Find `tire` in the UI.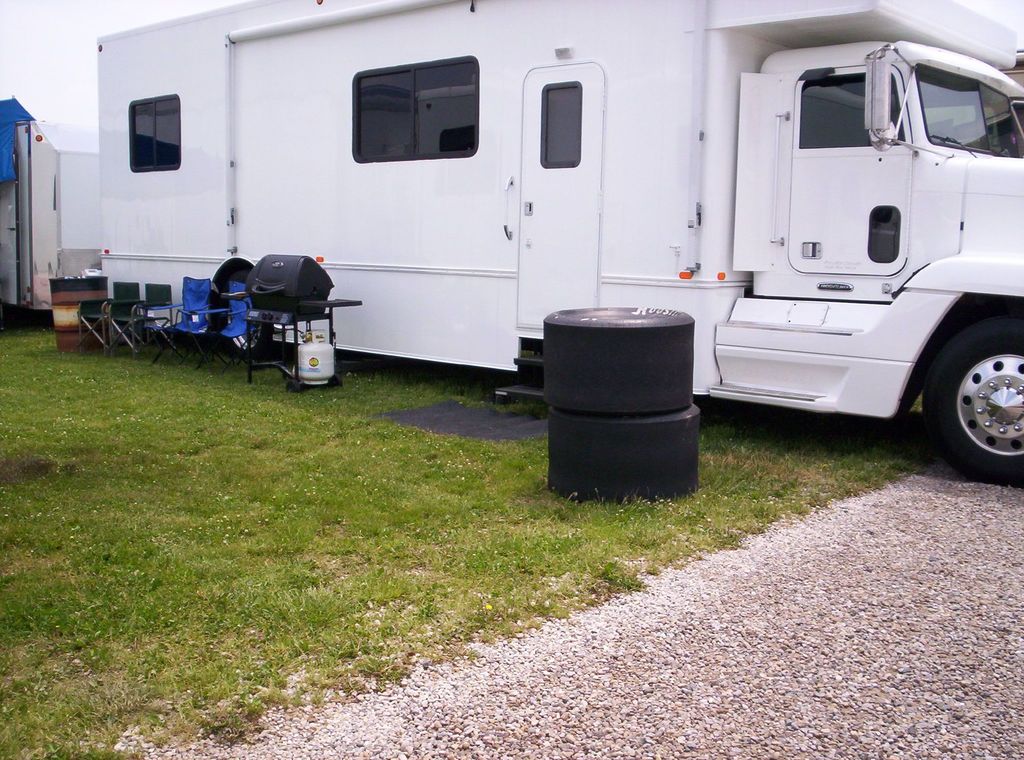
UI element at x1=935 y1=316 x2=1023 y2=483.
